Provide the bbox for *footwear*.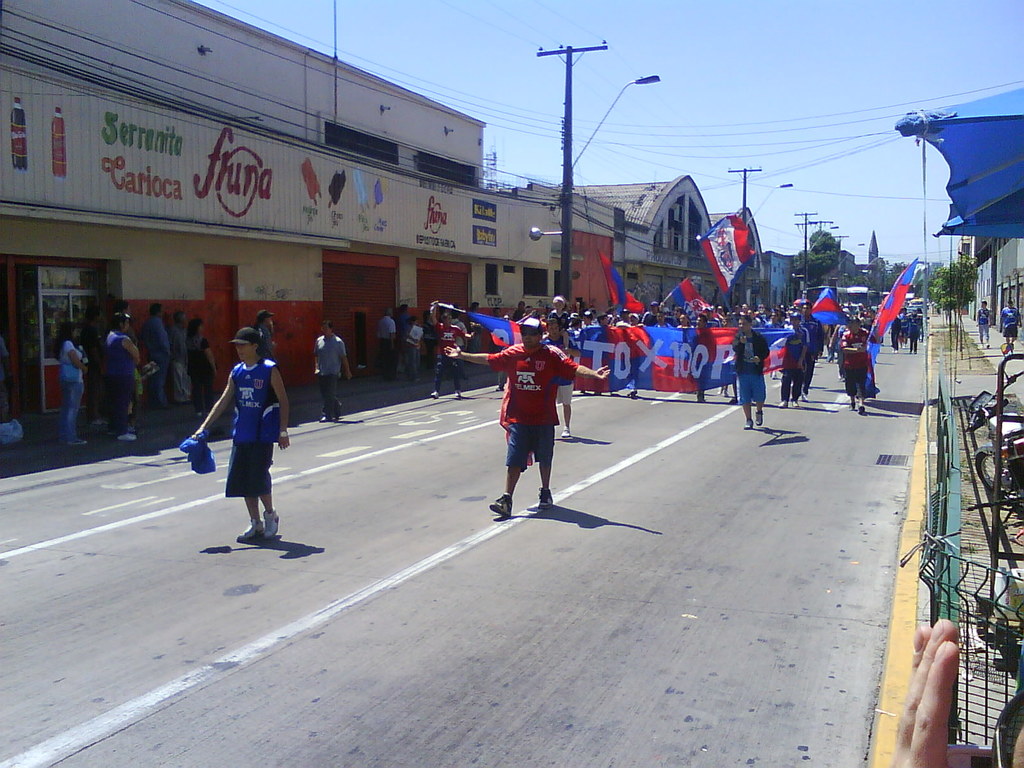
<bbox>236, 519, 264, 538</bbox>.
